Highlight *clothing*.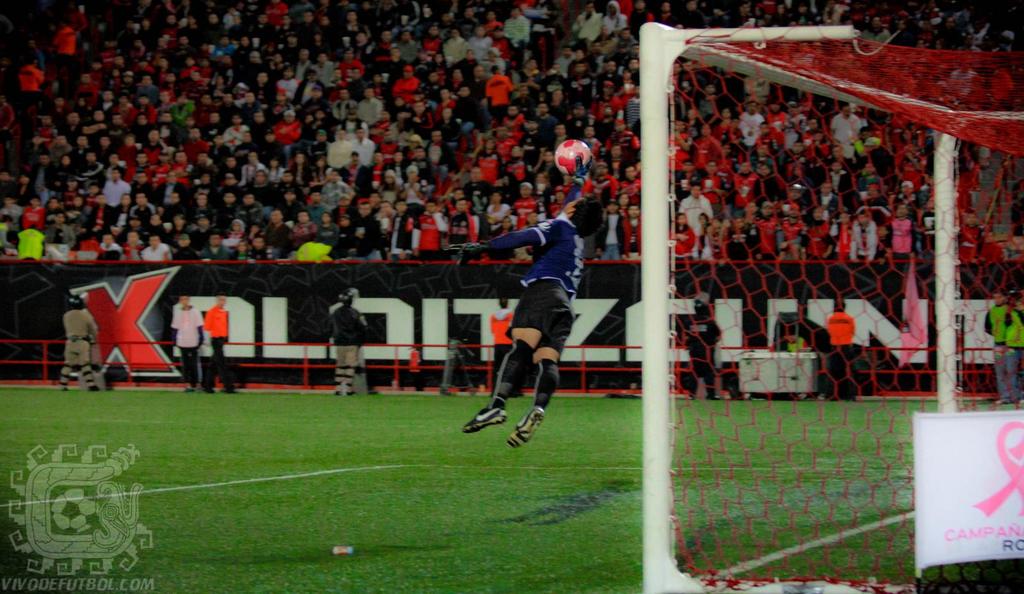
Highlighted region: [x1=387, y1=211, x2=417, y2=260].
